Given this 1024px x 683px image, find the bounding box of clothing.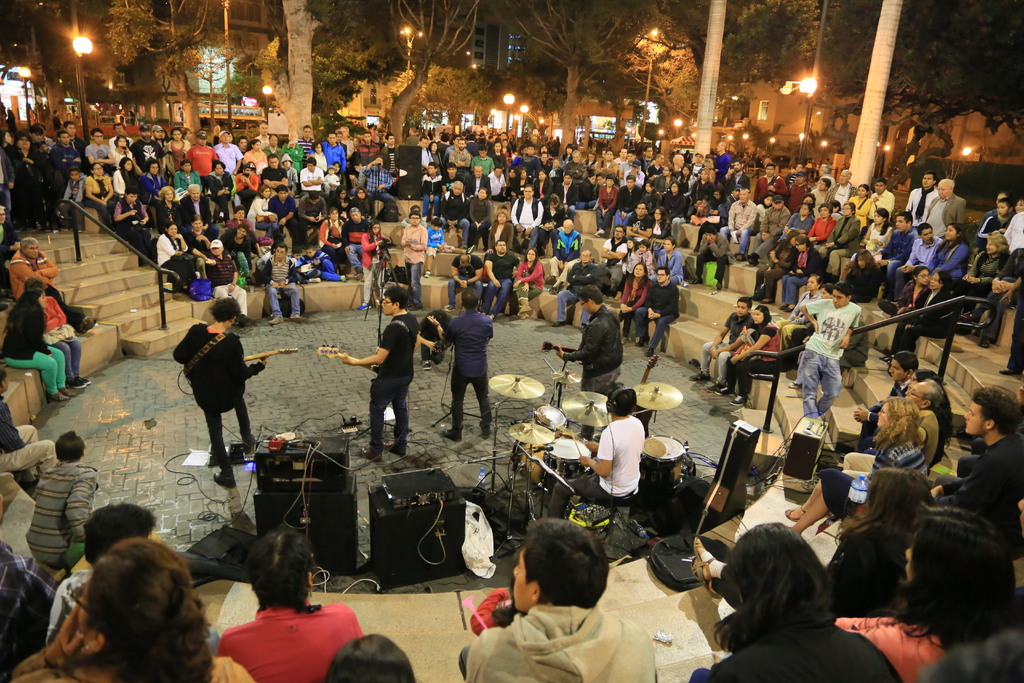
rect(12, 142, 45, 224).
